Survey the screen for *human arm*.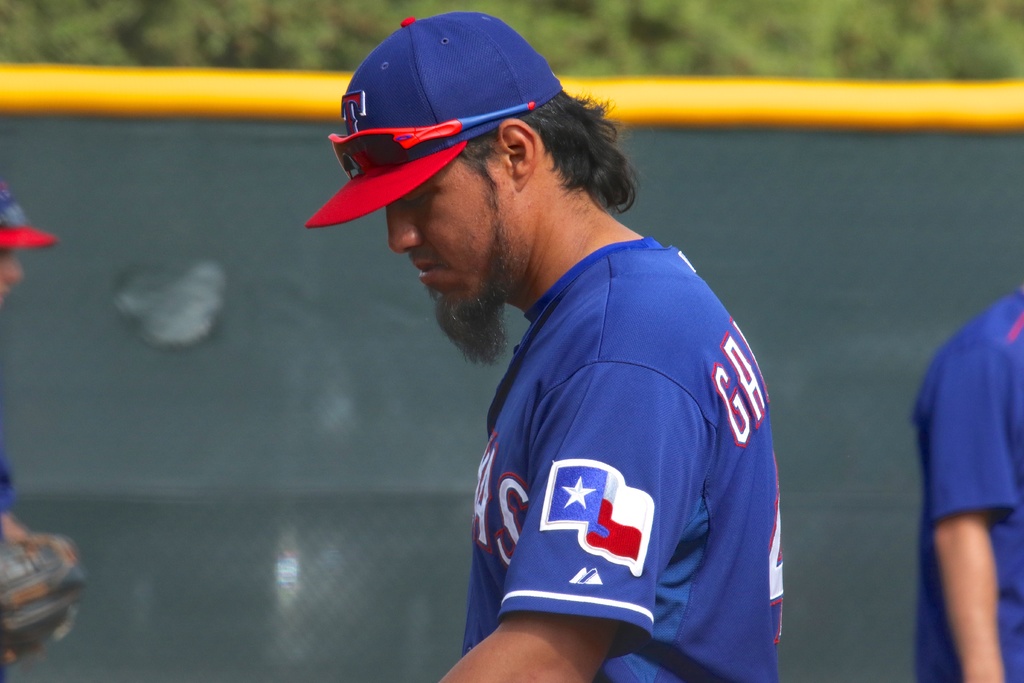
Survey found: <region>921, 355, 1014, 654</region>.
